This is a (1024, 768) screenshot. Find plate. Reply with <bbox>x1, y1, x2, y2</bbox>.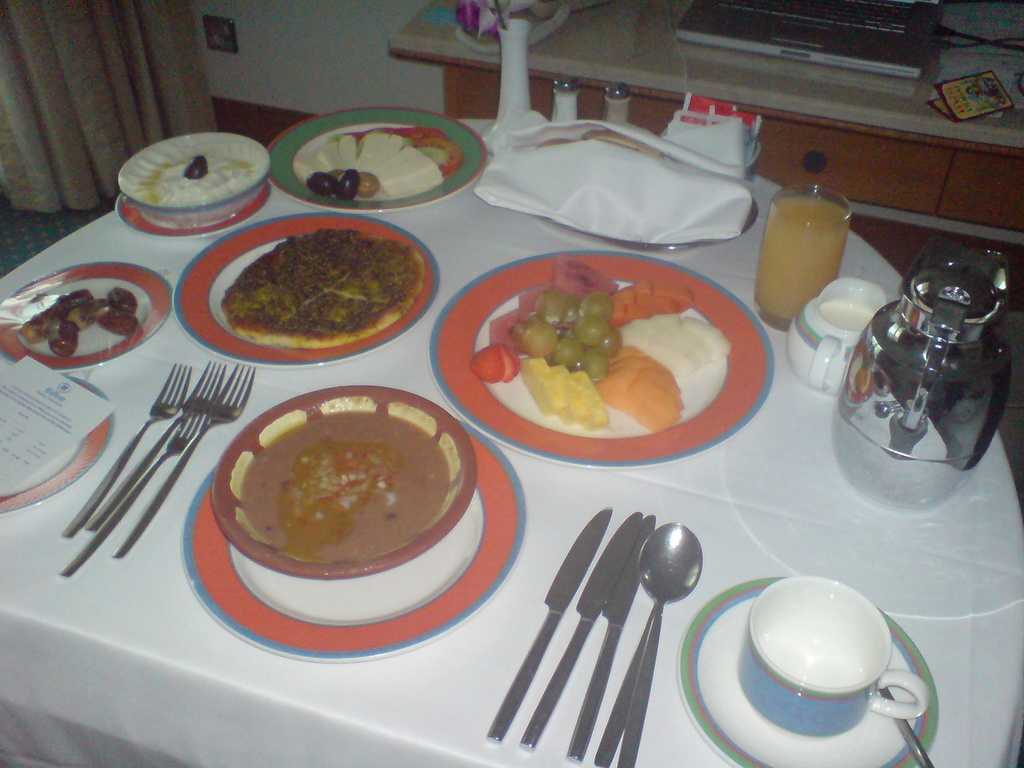
<bbox>0, 371, 111, 503</bbox>.
